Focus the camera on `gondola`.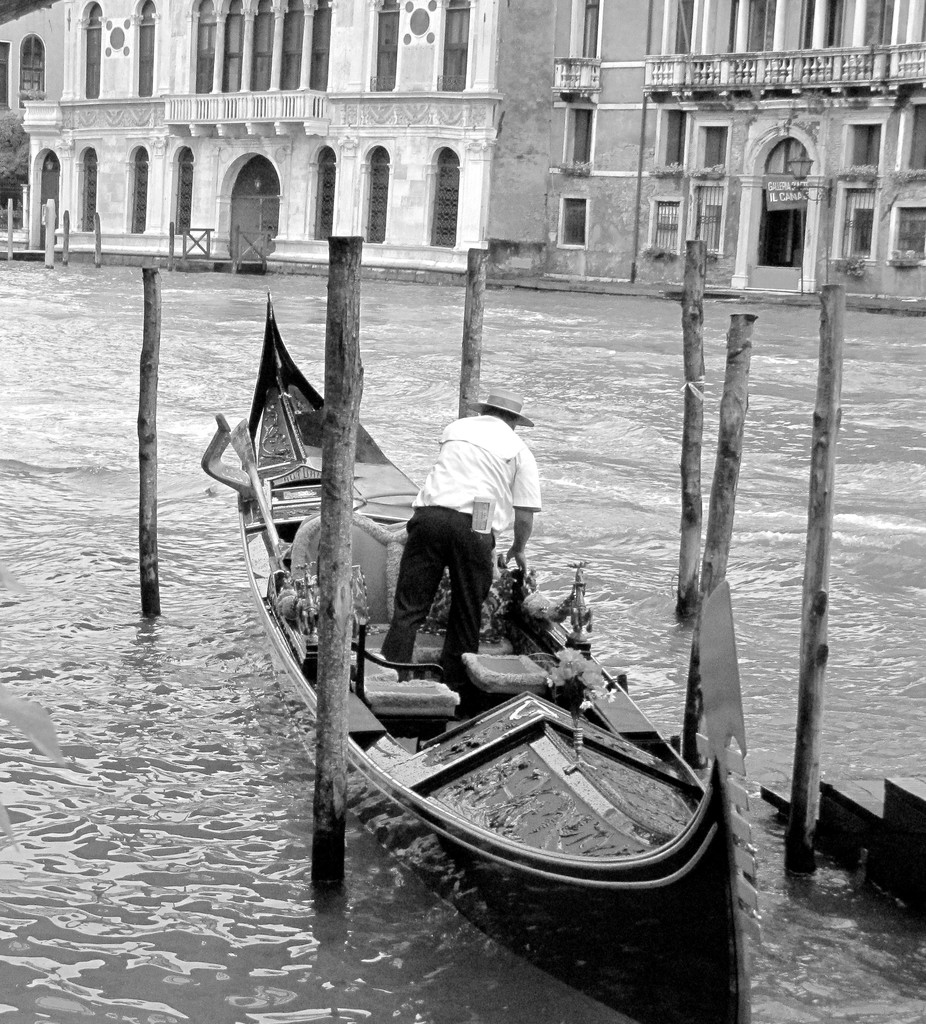
Focus region: (200,275,756,1023).
